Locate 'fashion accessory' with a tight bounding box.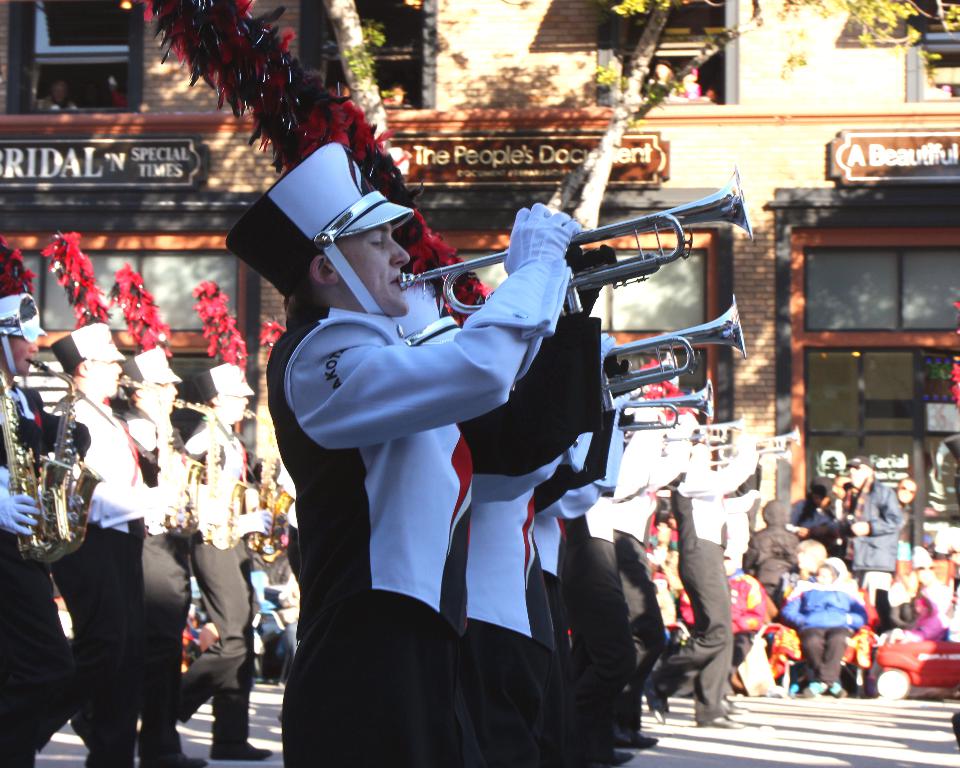
843/451/872/469.
